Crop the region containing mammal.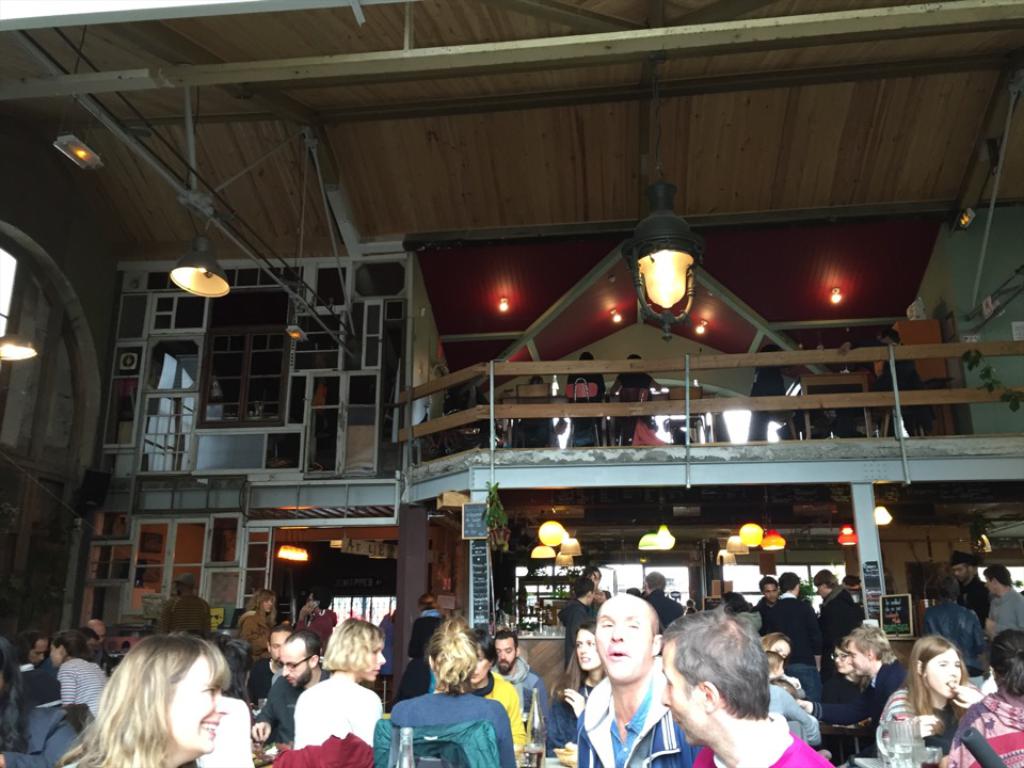
Crop region: Rect(817, 343, 863, 448).
